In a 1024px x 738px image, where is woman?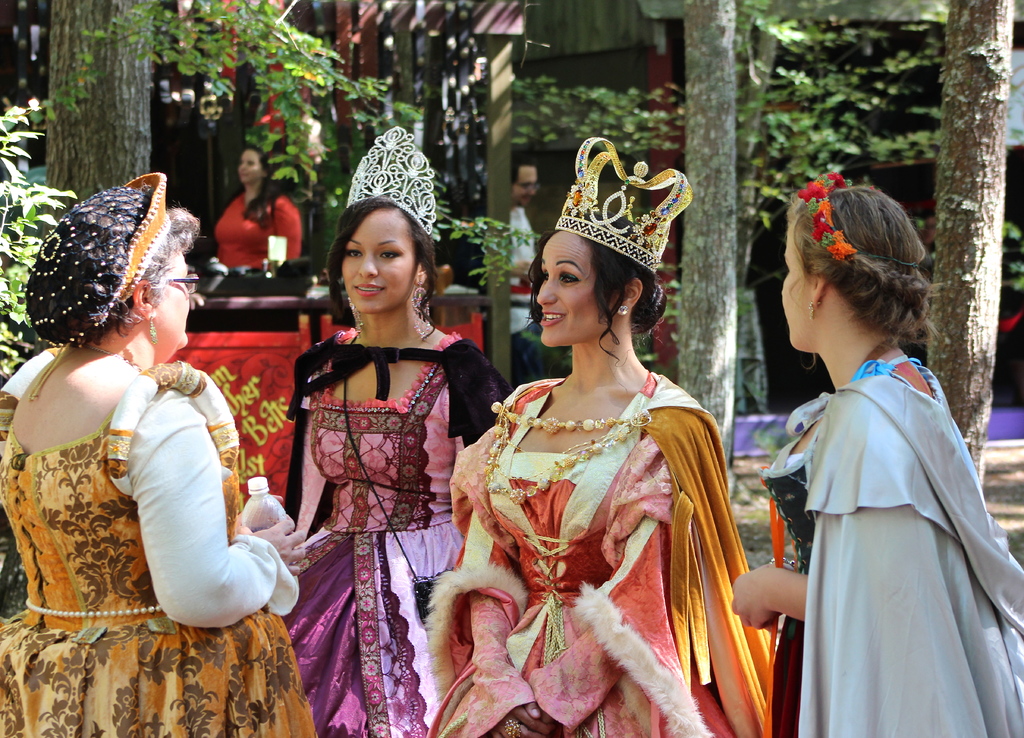
{"x1": 283, "y1": 124, "x2": 511, "y2": 737}.
